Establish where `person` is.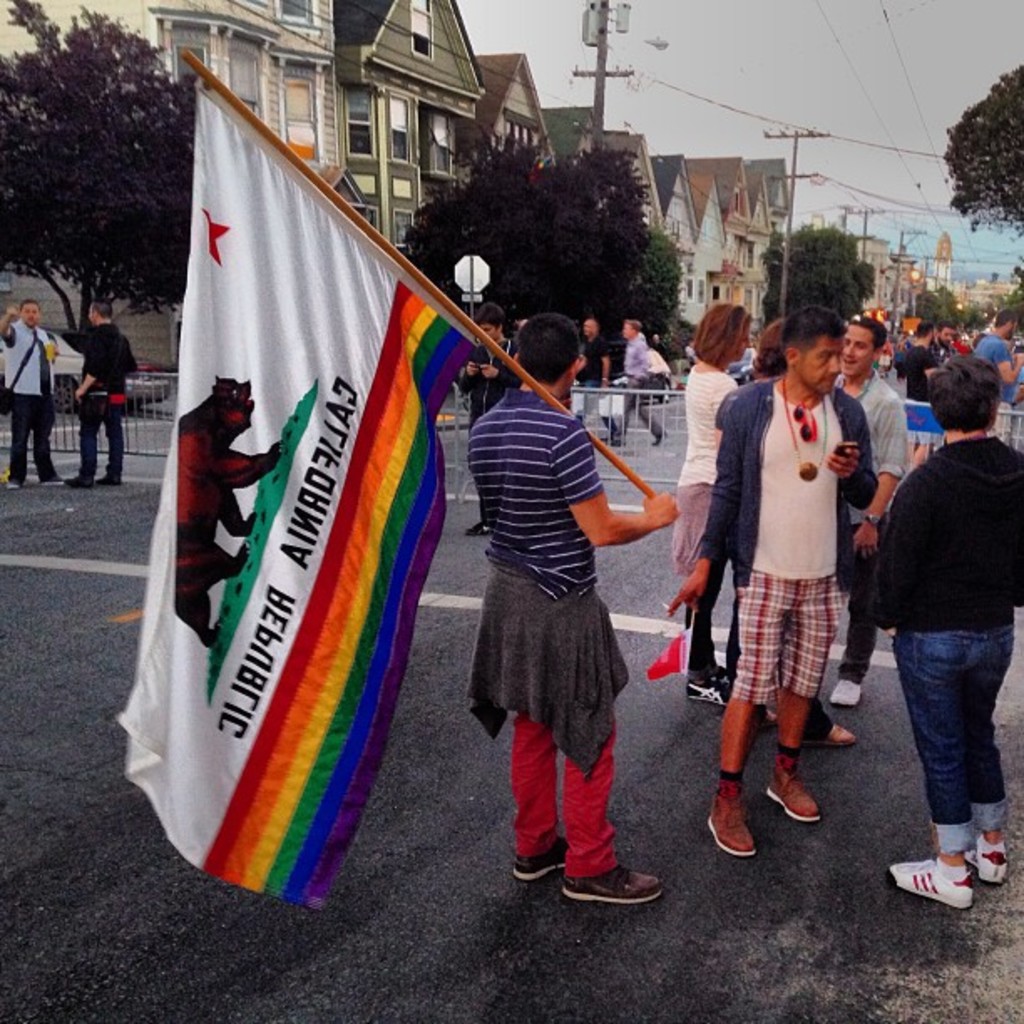
Established at BBox(472, 308, 679, 905).
